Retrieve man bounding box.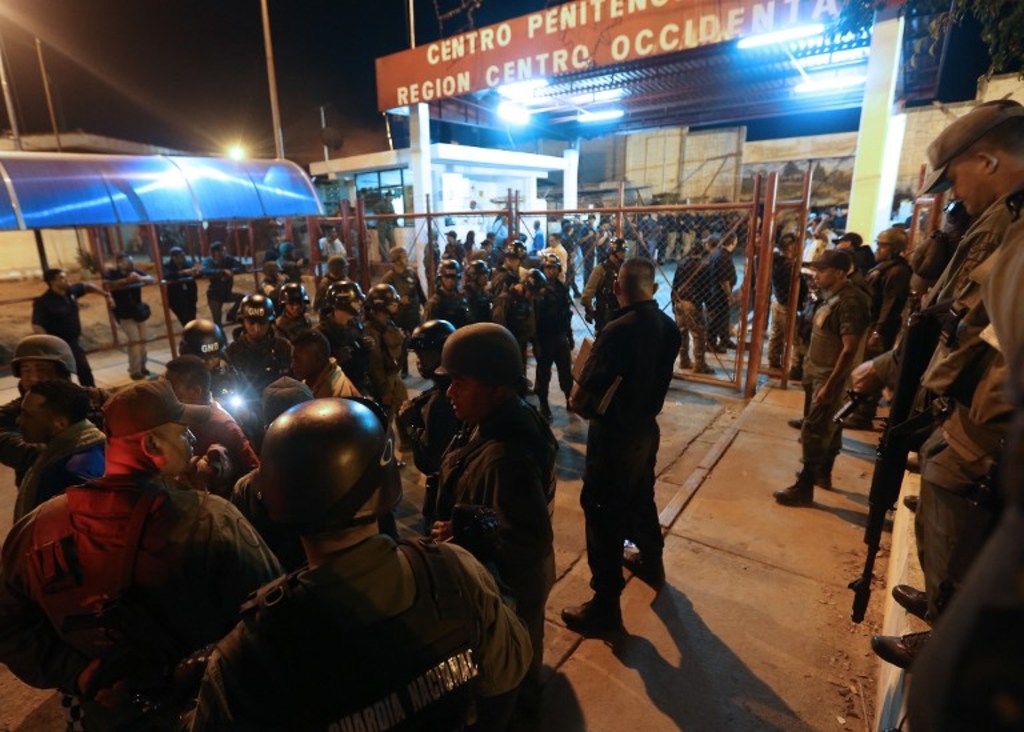
Bounding box: box=[420, 257, 467, 375].
